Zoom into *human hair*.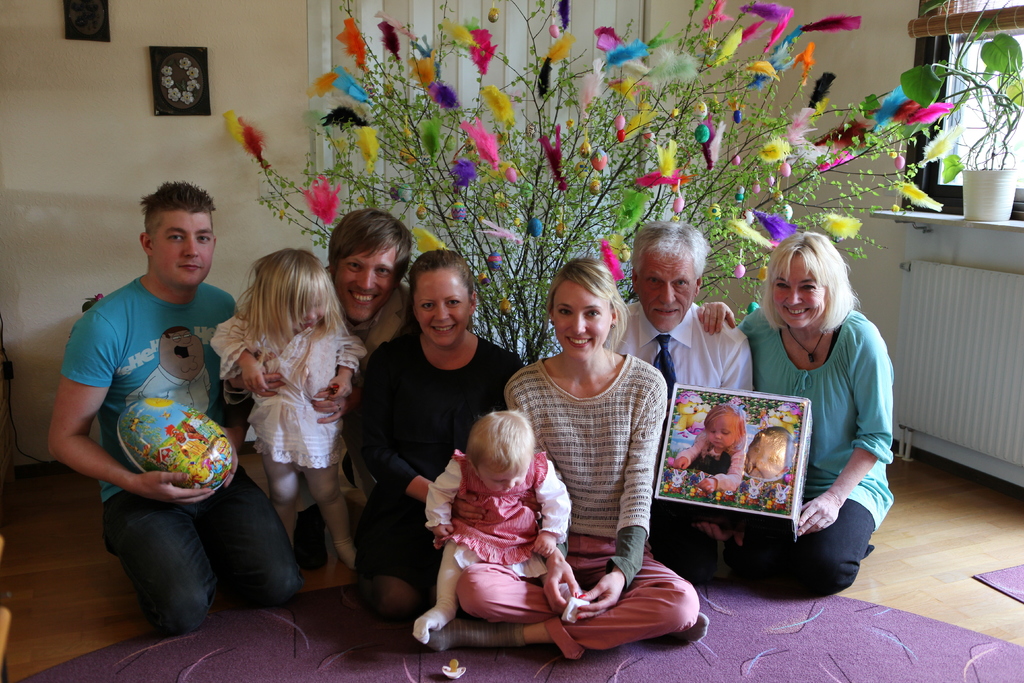
Zoom target: 635/220/708/278.
